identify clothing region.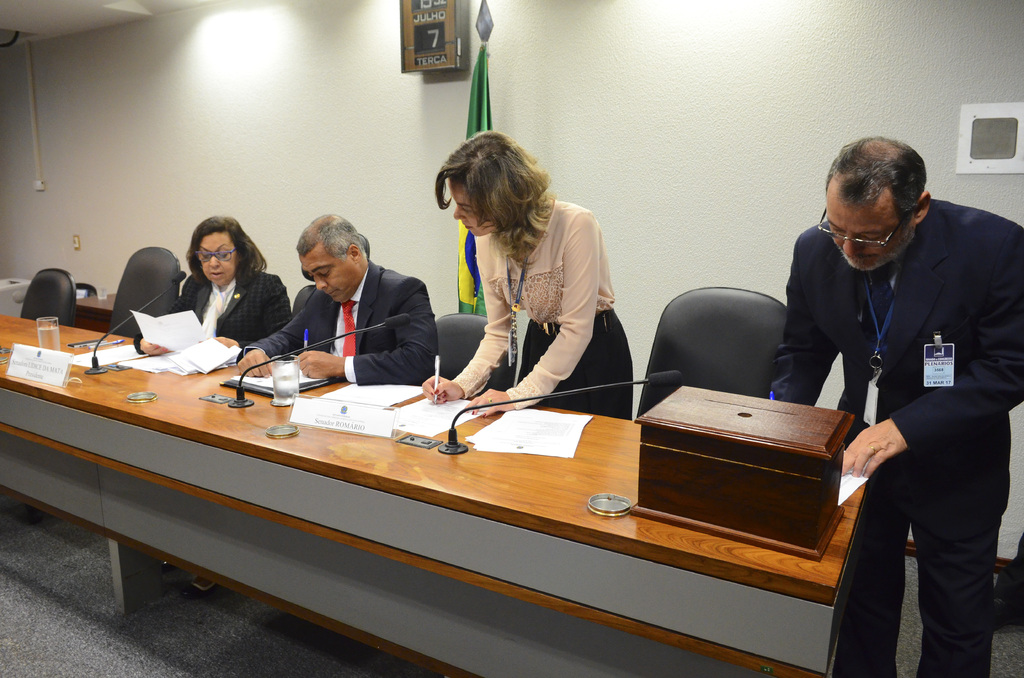
Region: 772 194 1023 677.
